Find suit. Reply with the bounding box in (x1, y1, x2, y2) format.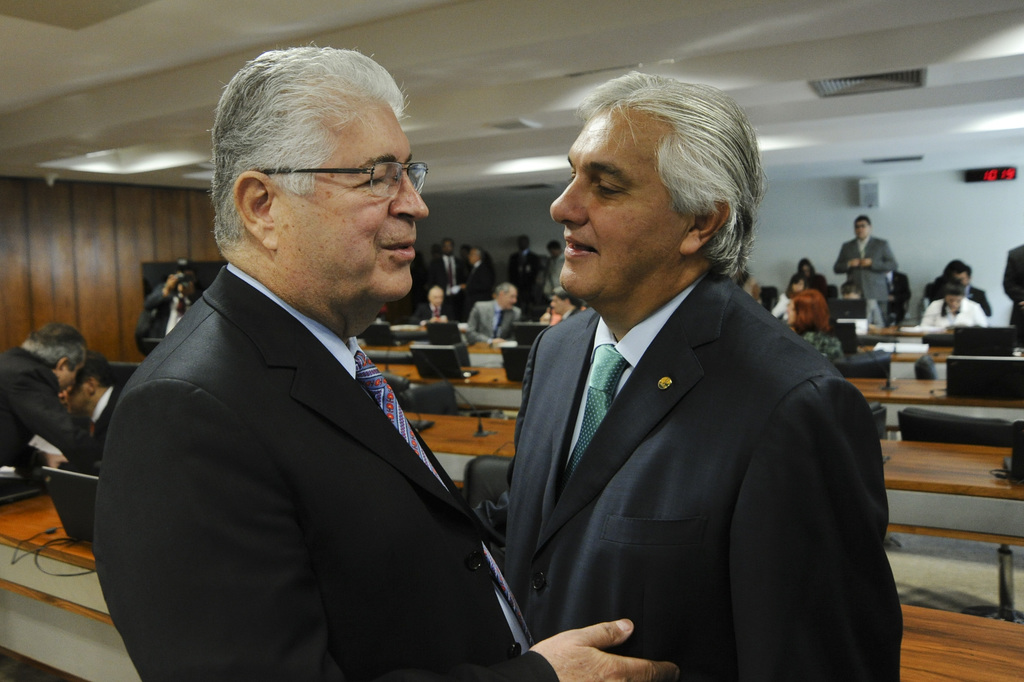
(559, 307, 581, 319).
